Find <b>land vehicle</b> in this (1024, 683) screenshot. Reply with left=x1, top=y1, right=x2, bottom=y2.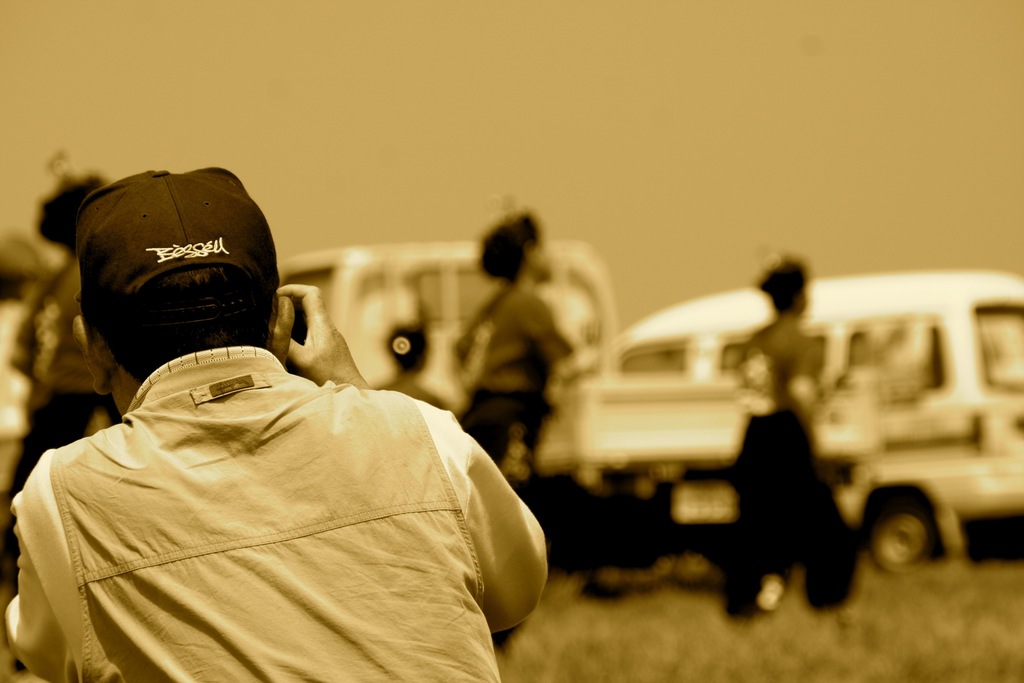
left=273, top=240, right=748, bottom=570.
